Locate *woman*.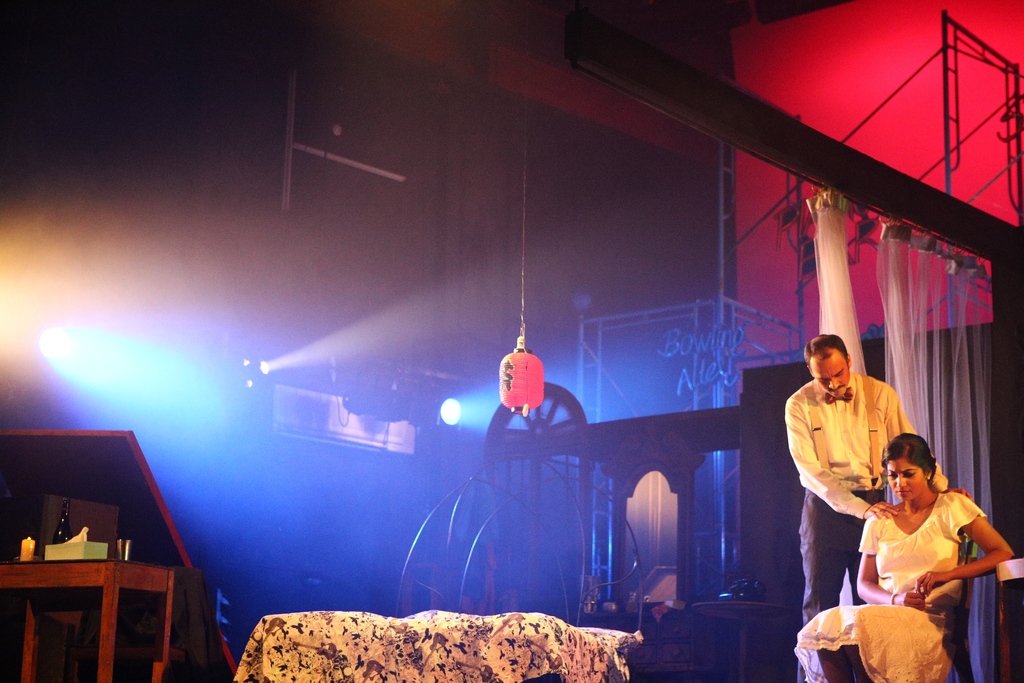
Bounding box: crop(799, 432, 1012, 682).
